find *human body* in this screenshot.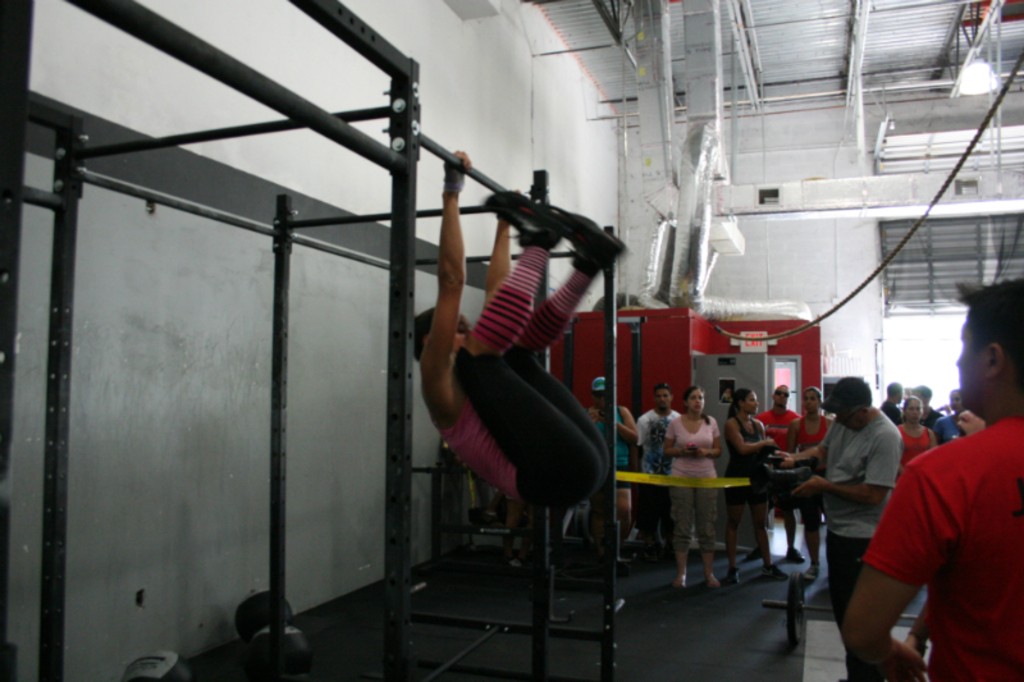
The bounding box for *human body* is left=650, top=379, right=681, bottom=559.
